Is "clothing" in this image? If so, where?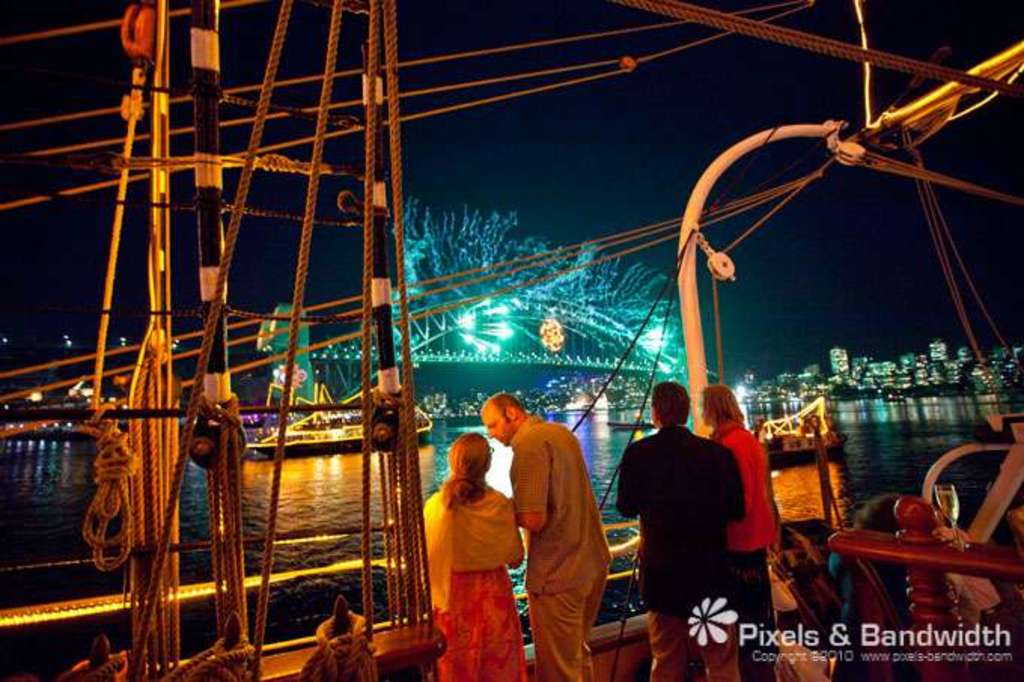
Yes, at 509/411/617/680.
